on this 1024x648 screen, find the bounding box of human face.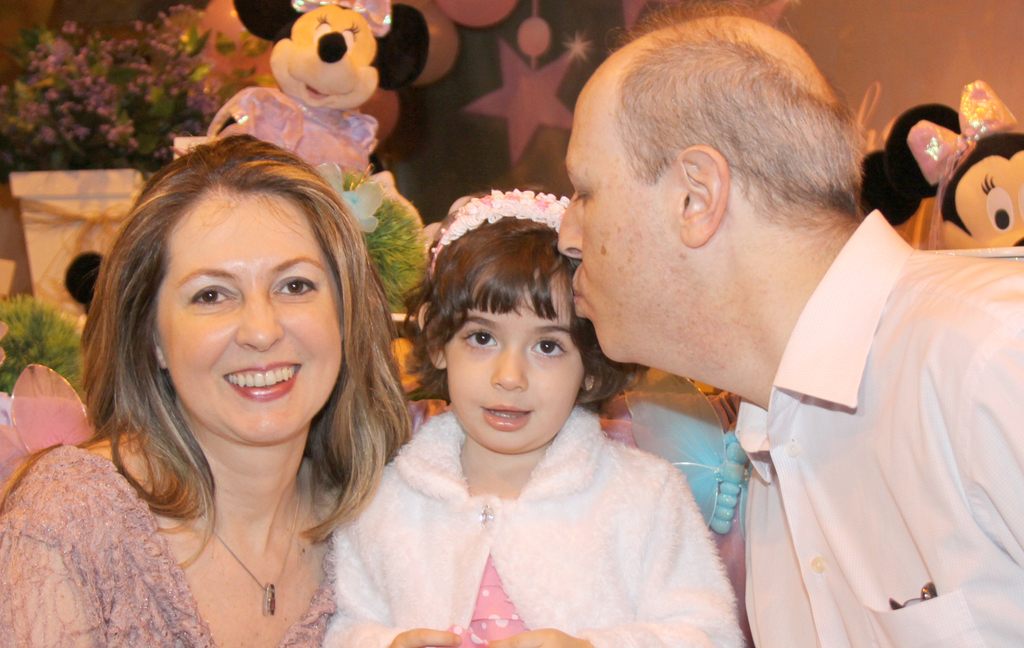
Bounding box: box(556, 70, 676, 360).
